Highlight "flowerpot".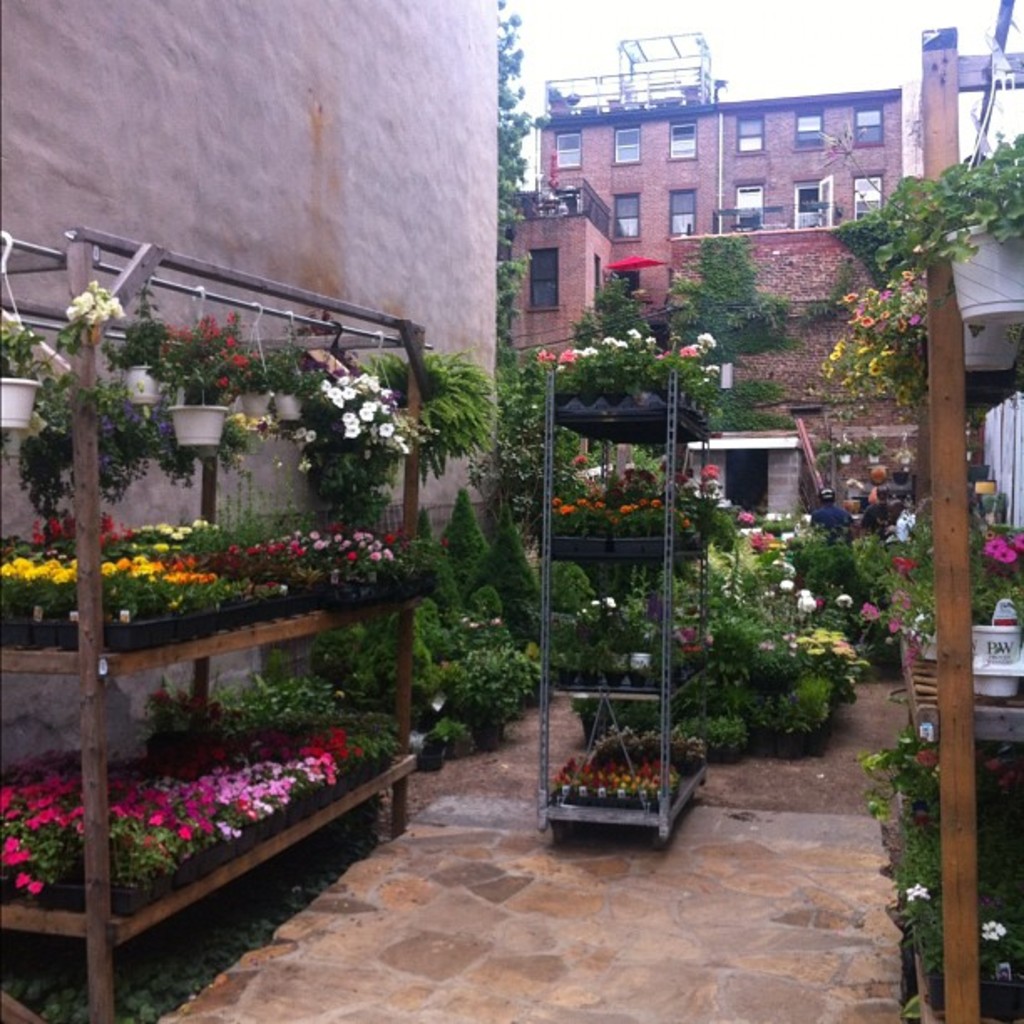
Highlighted region: x1=626, y1=654, x2=654, y2=676.
